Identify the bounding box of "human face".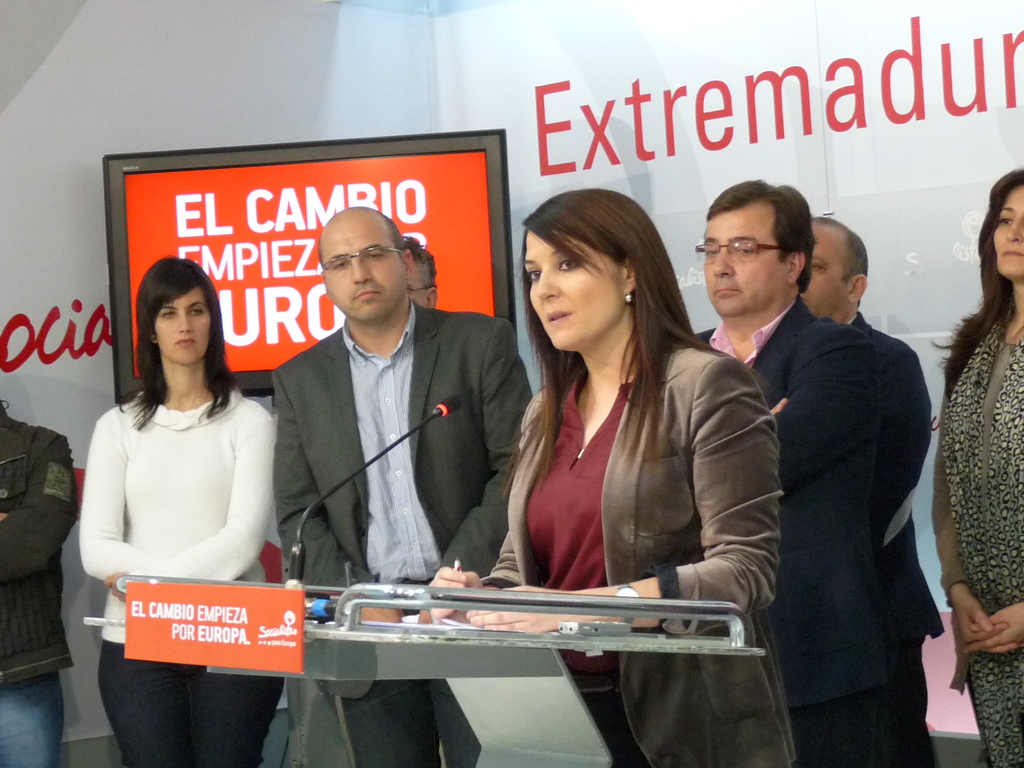
bbox=(805, 230, 856, 321).
